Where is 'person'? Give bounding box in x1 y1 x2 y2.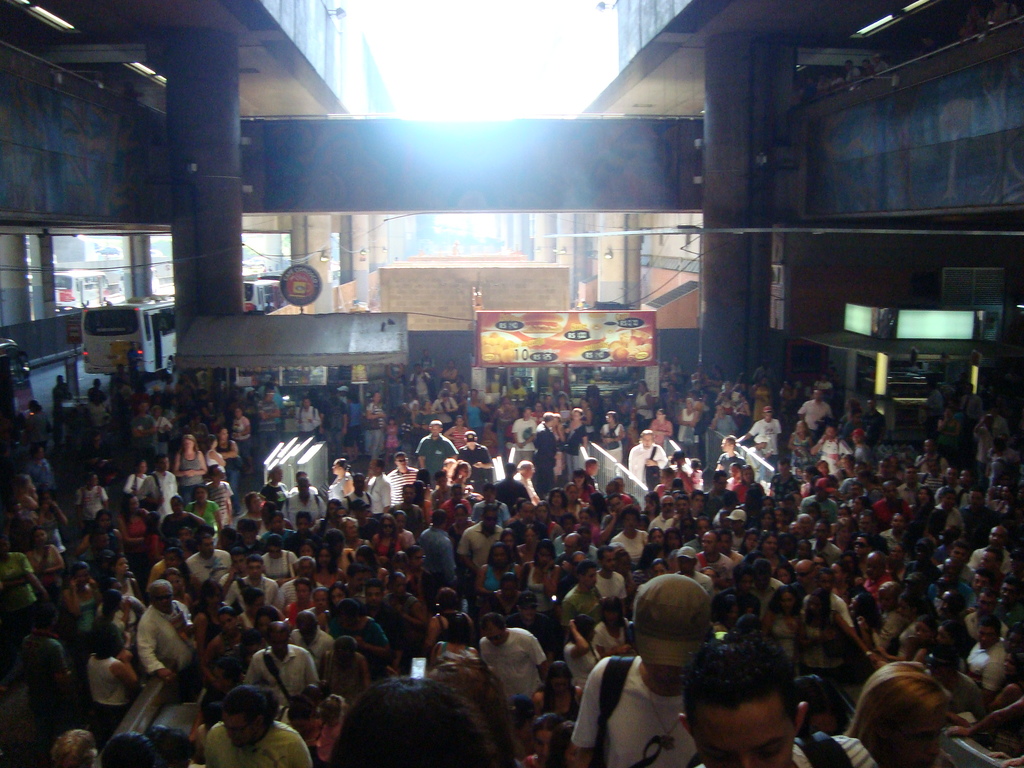
940 540 975 590.
